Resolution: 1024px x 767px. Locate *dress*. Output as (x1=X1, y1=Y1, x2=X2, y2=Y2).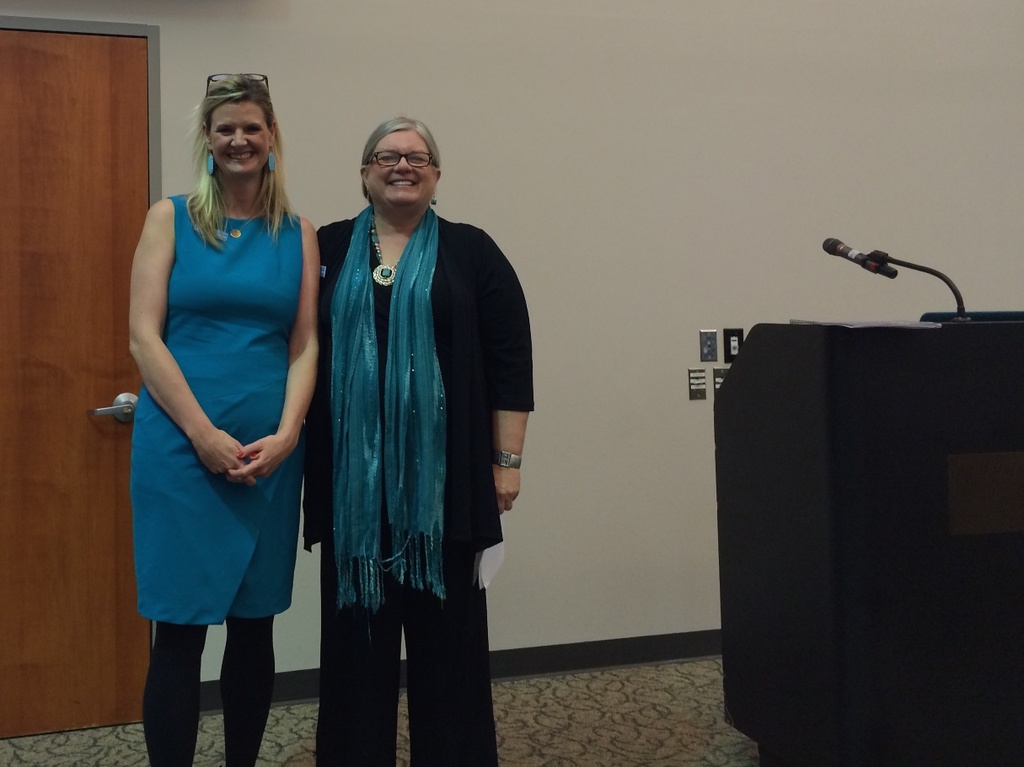
(x1=317, y1=223, x2=535, y2=609).
